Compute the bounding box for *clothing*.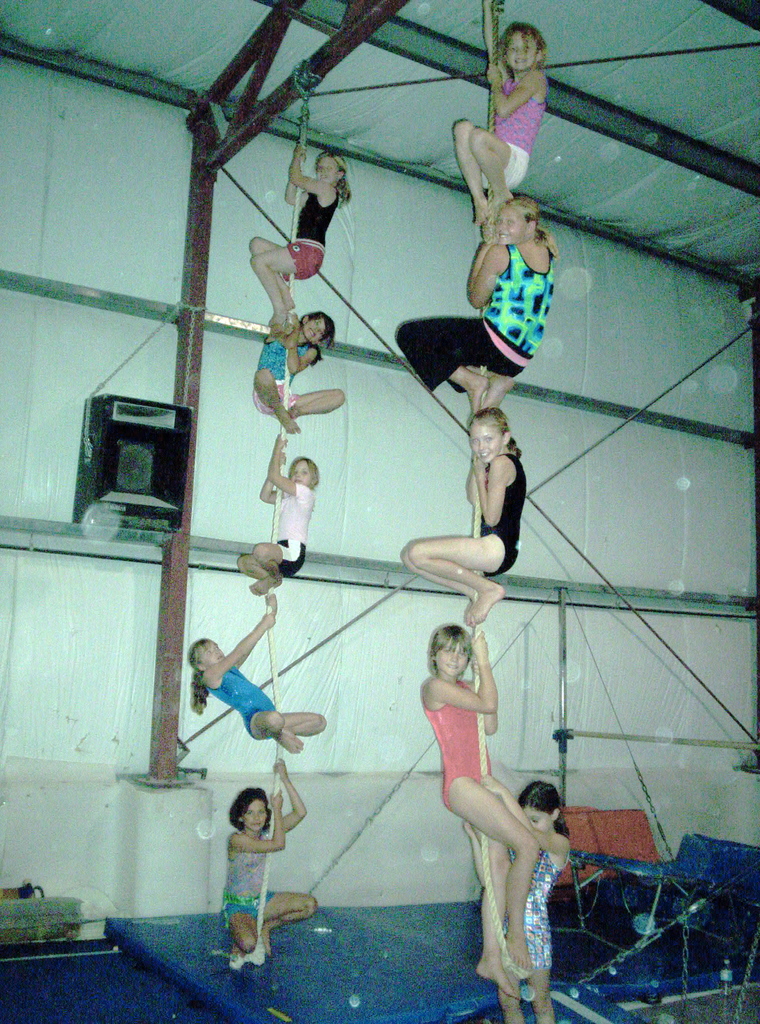
l=272, t=475, r=319, b=579.
